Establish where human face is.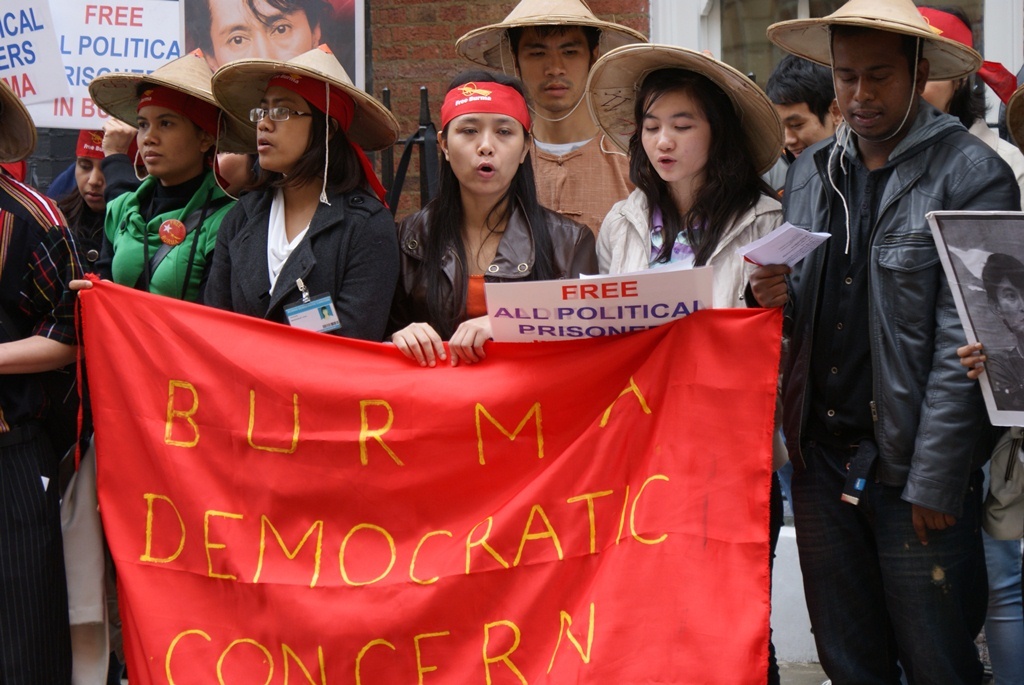
Established at <bbox>642, 90, 709, 180</bbox>.
